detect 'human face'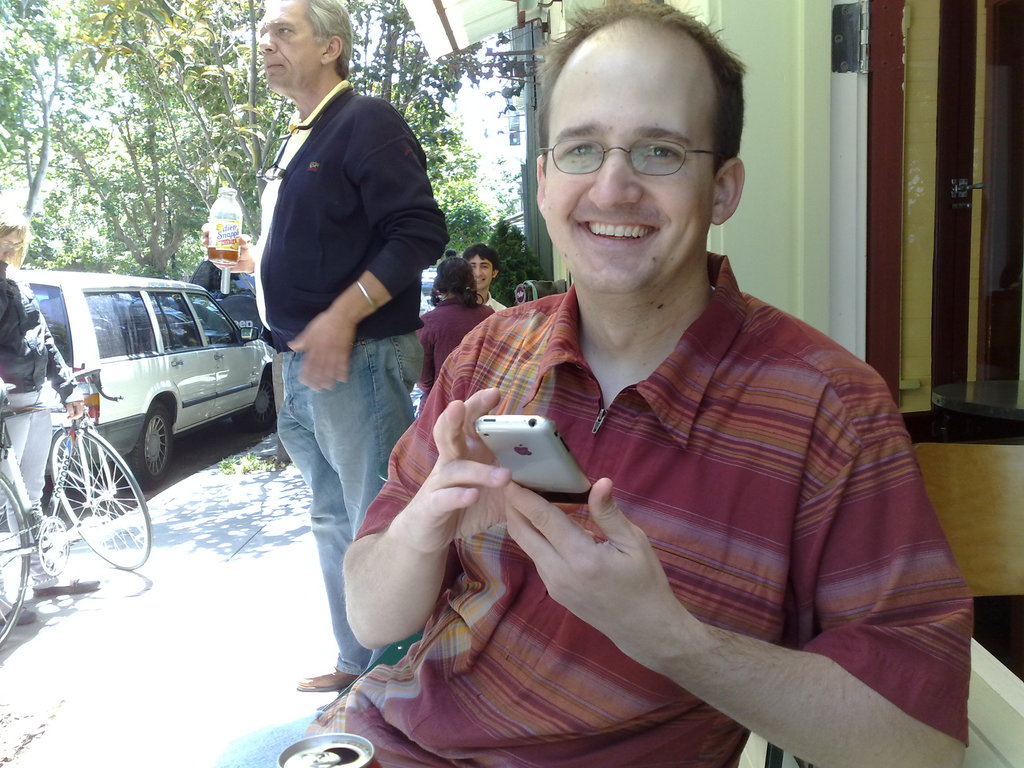
(547, 38, 717, 297)
